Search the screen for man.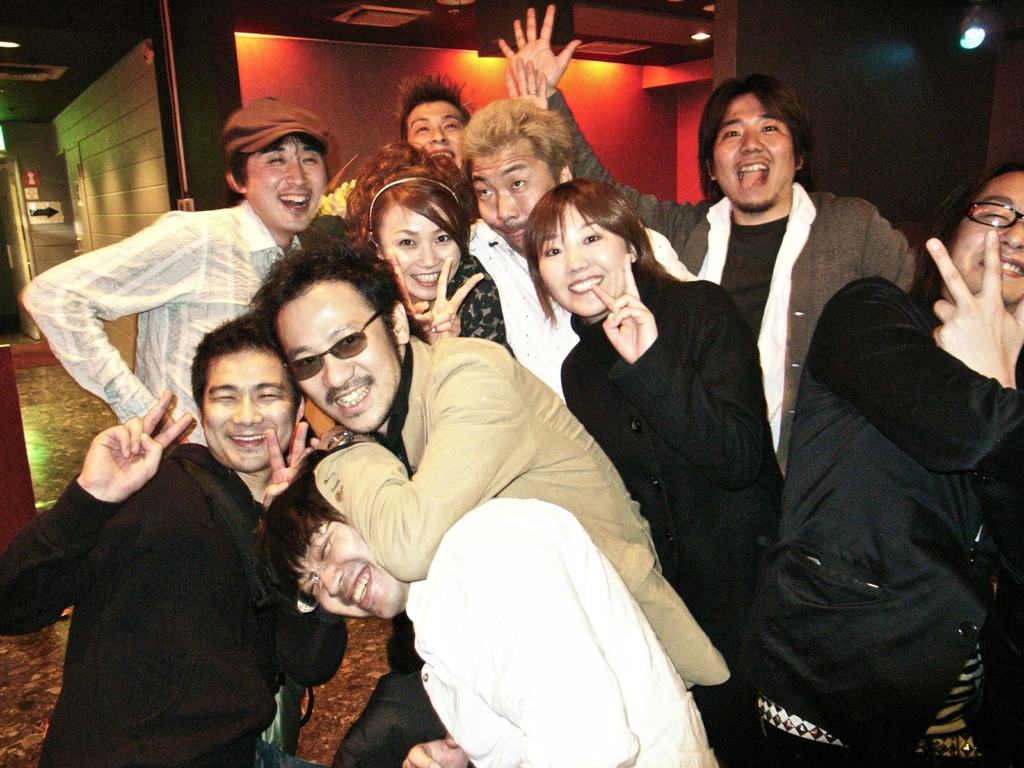
Found at (387, 76, 492, 168).
